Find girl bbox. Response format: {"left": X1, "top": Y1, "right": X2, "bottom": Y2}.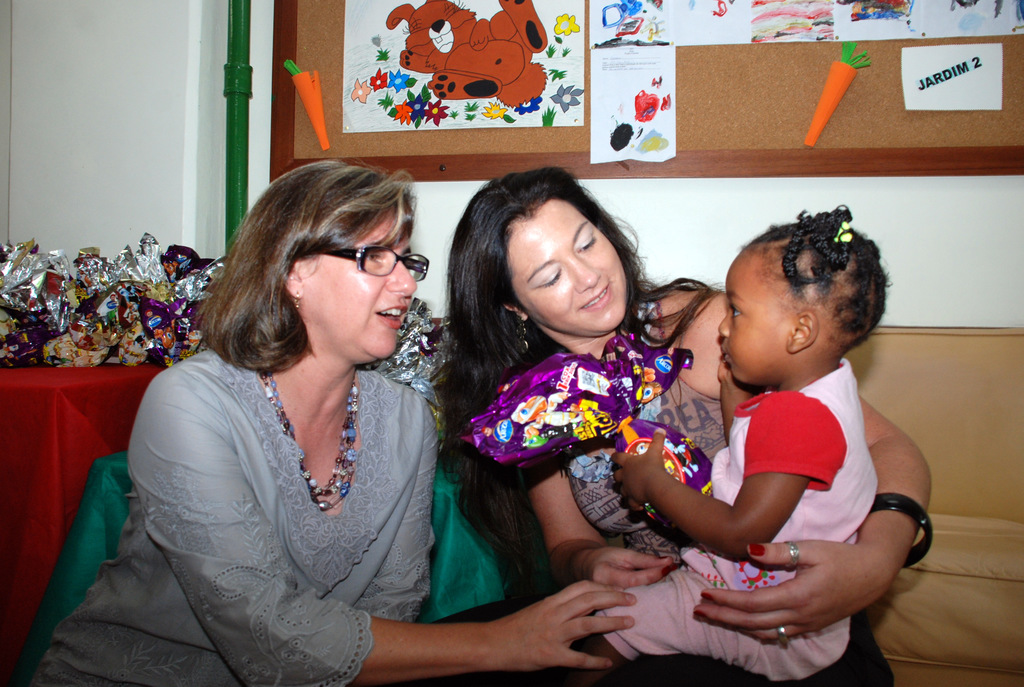
{"left": 593, "top": 203, "right": 888, "bottom": 686}.
